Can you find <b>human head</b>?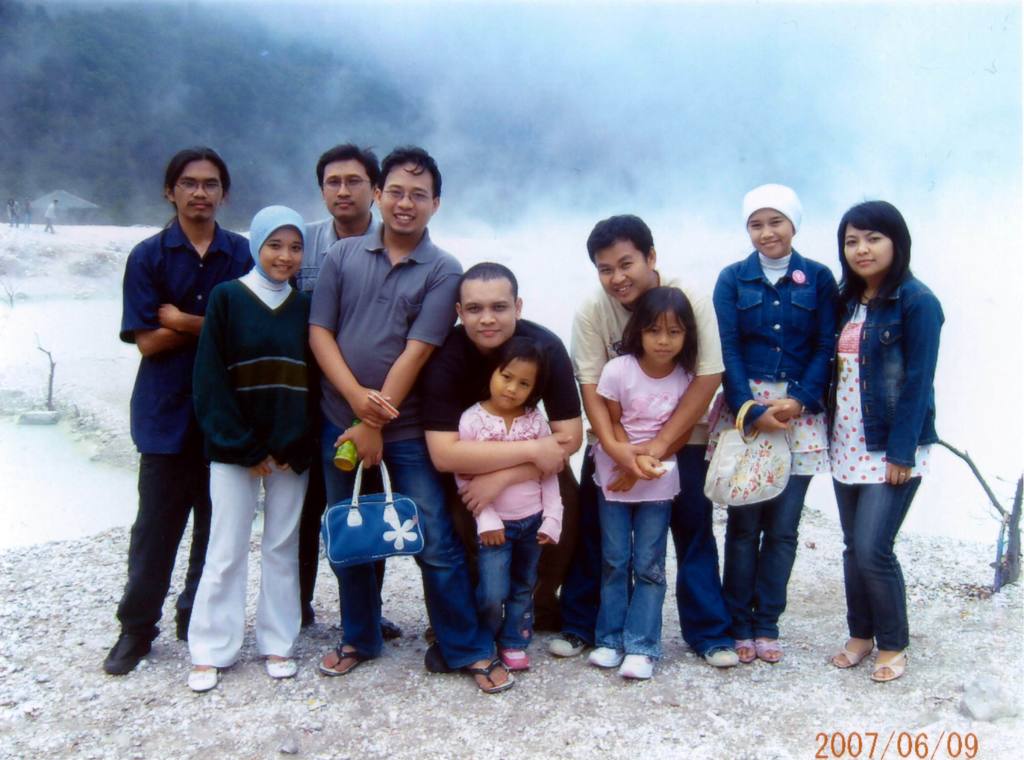
Yes, bounding box: detection(490, 335, 547, 411).
